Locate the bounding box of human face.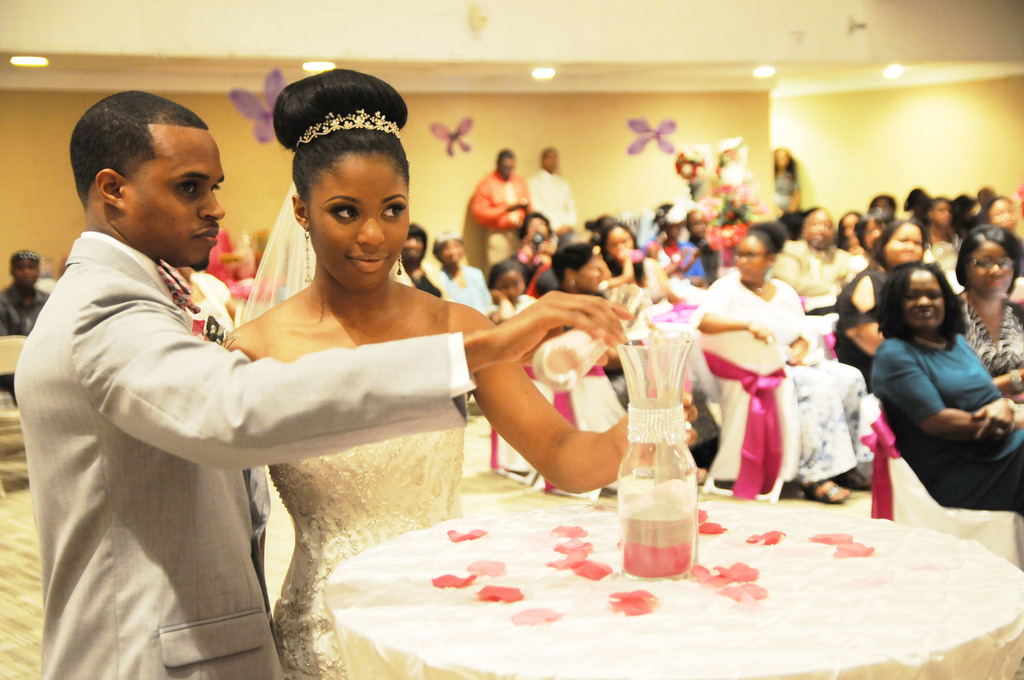
Bounding box: crop(499, 158, 513, 177).
